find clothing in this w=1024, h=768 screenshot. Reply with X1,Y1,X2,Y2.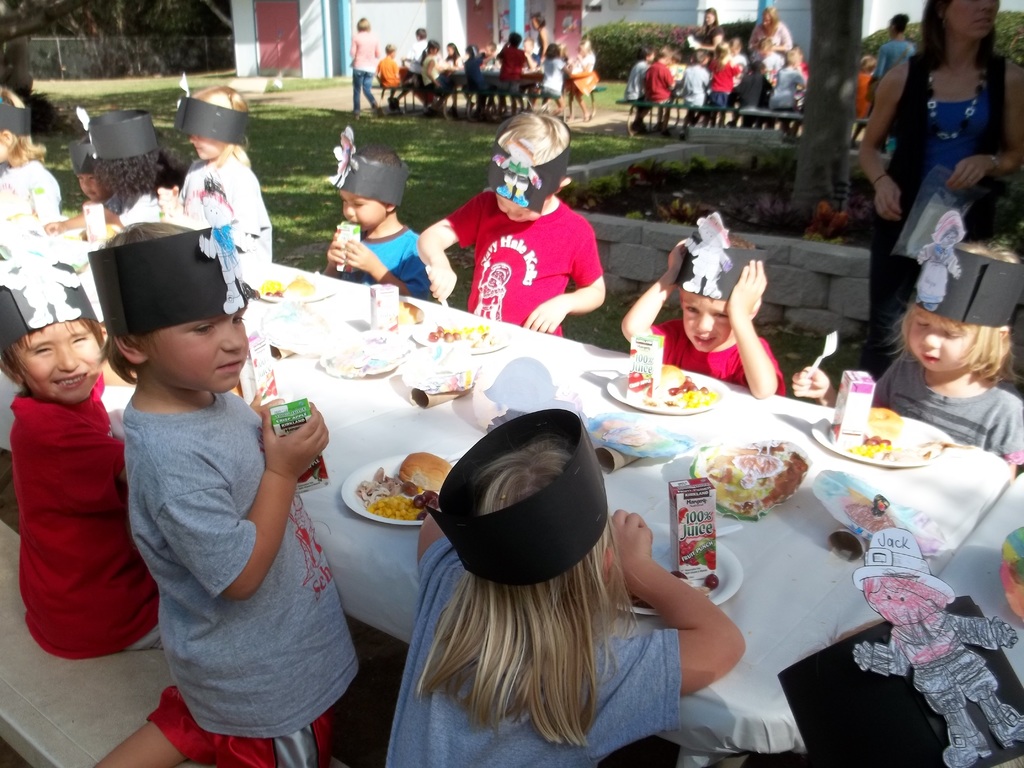
100,175,177,228.
